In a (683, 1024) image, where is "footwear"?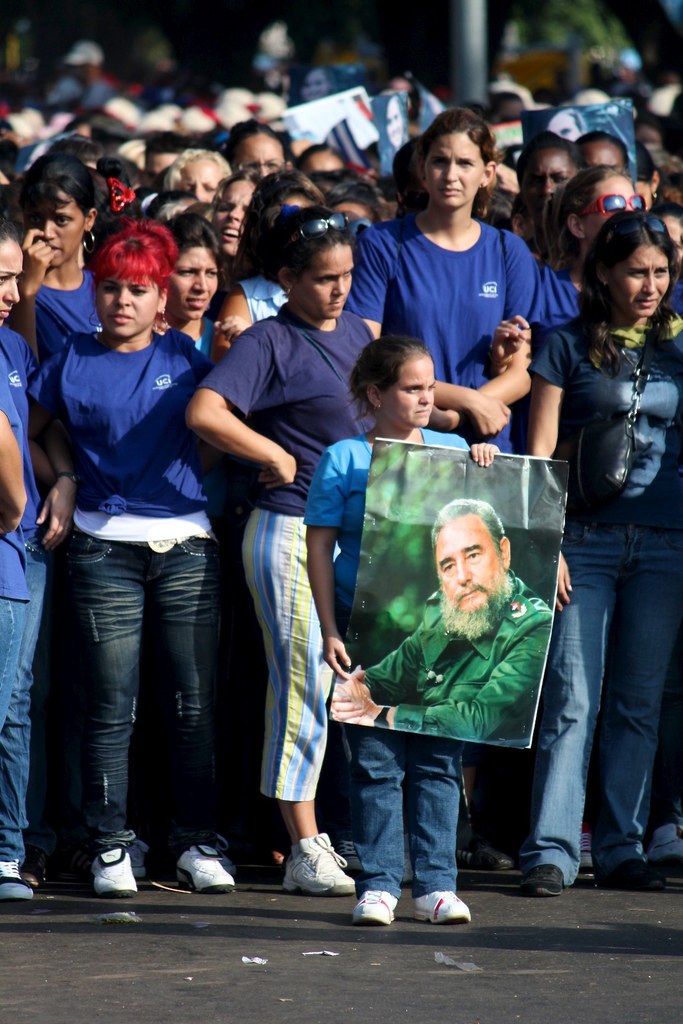
x1=0, y1=858, x2=37, y2=903.
